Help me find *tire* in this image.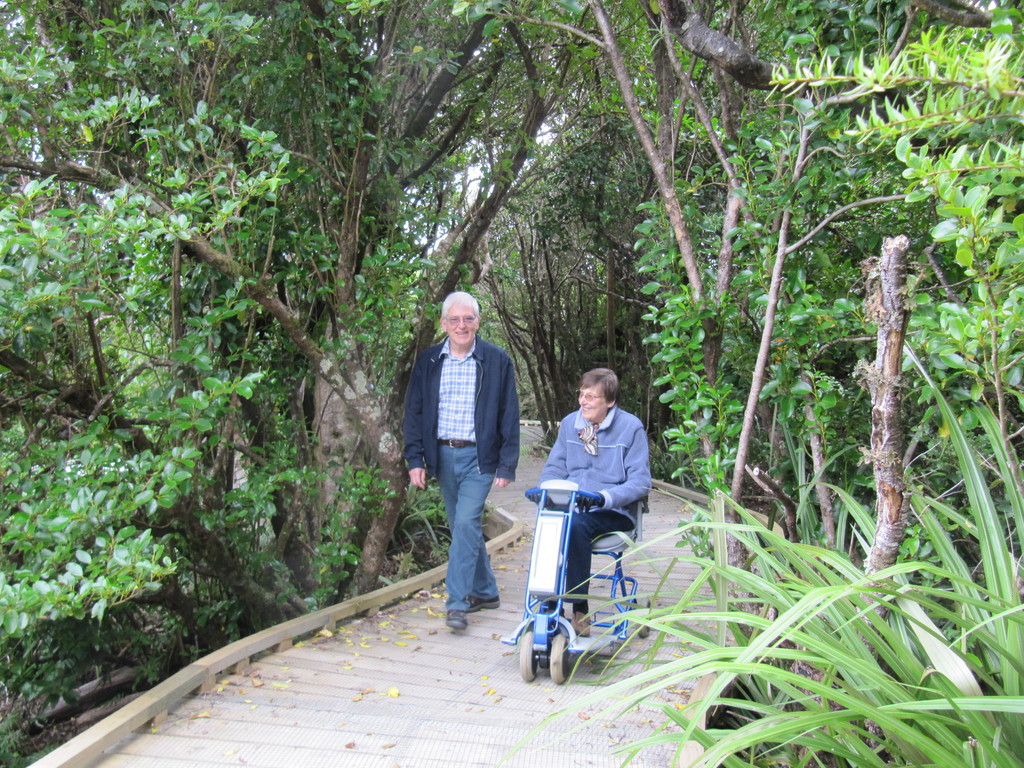
Found it: 636:598:652:637.
